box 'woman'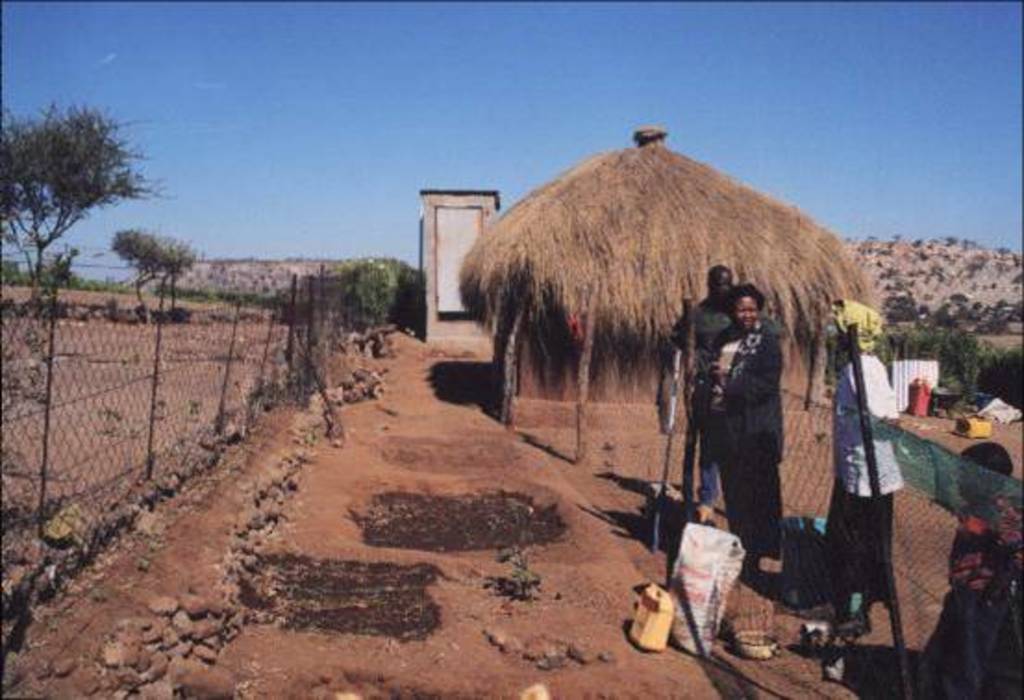
<bbox>683, 283, 776, 574</bbox>
